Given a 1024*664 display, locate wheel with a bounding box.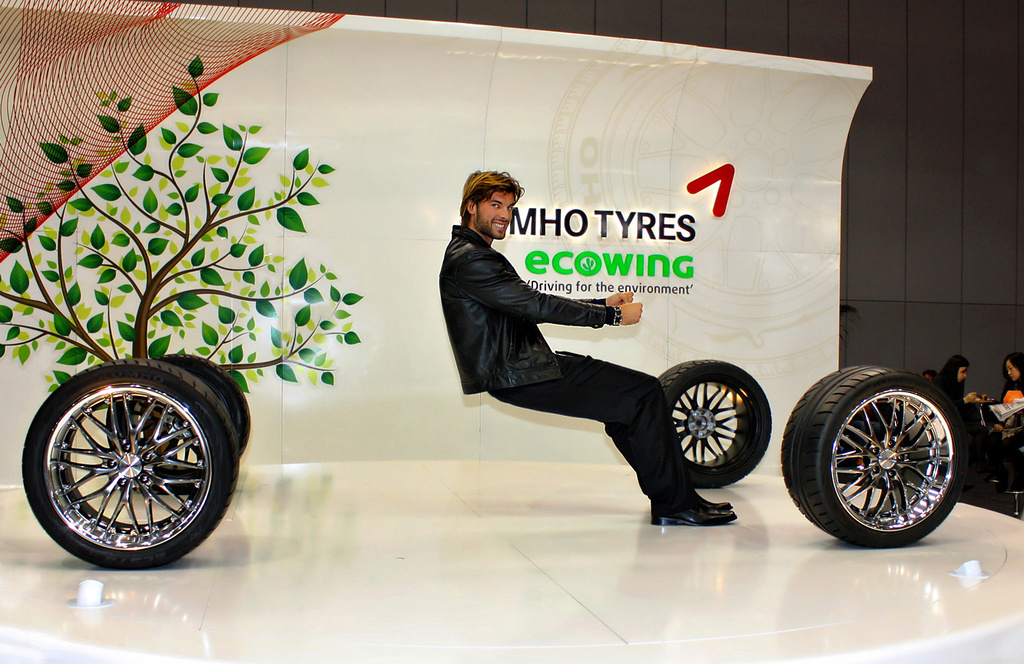
Located: 654:358:770:490.
